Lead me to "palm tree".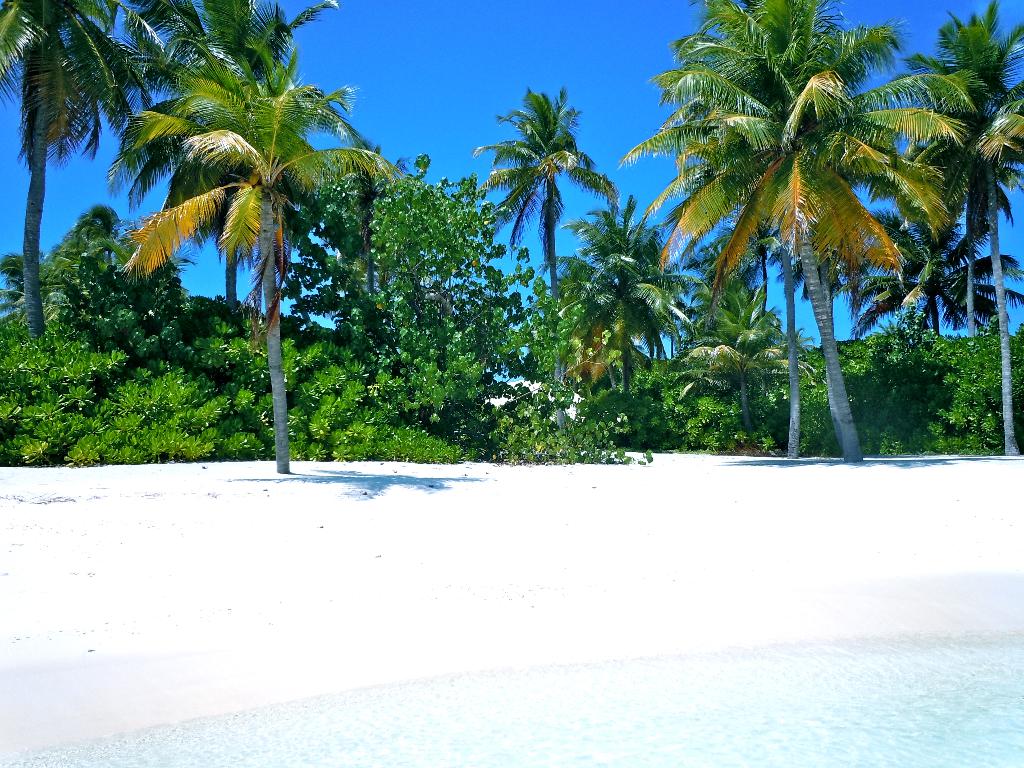
Lead to bbox=[144, 58, 380, 462].
